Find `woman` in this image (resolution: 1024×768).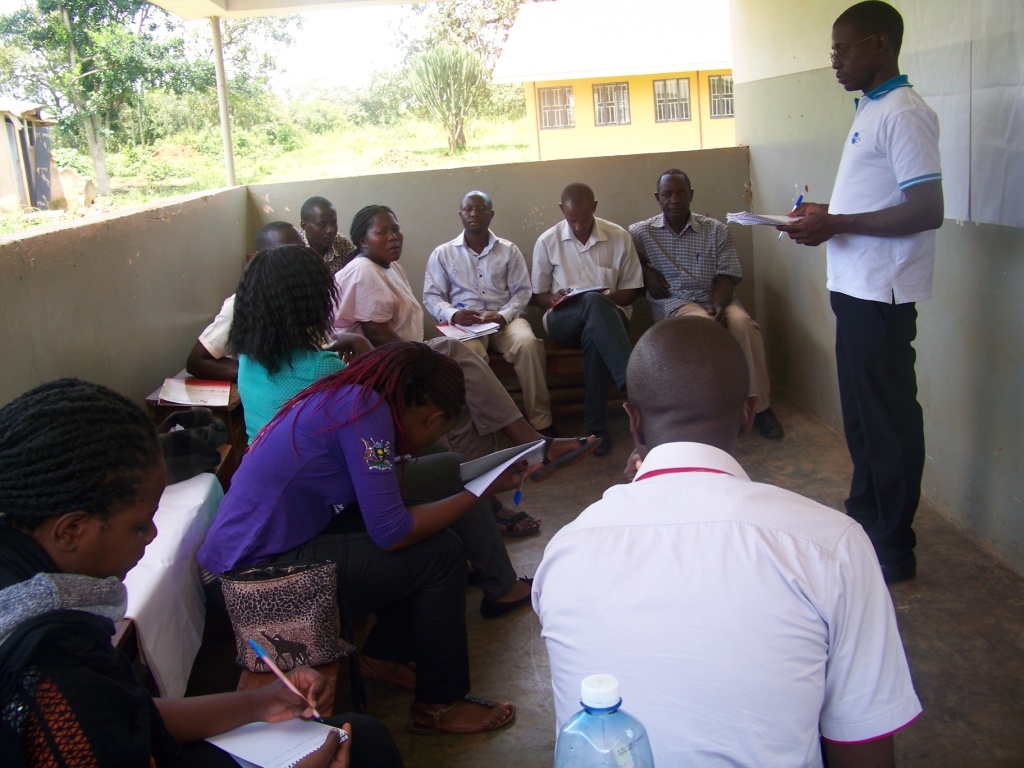
bbox=(0, 373, 405, 767).
